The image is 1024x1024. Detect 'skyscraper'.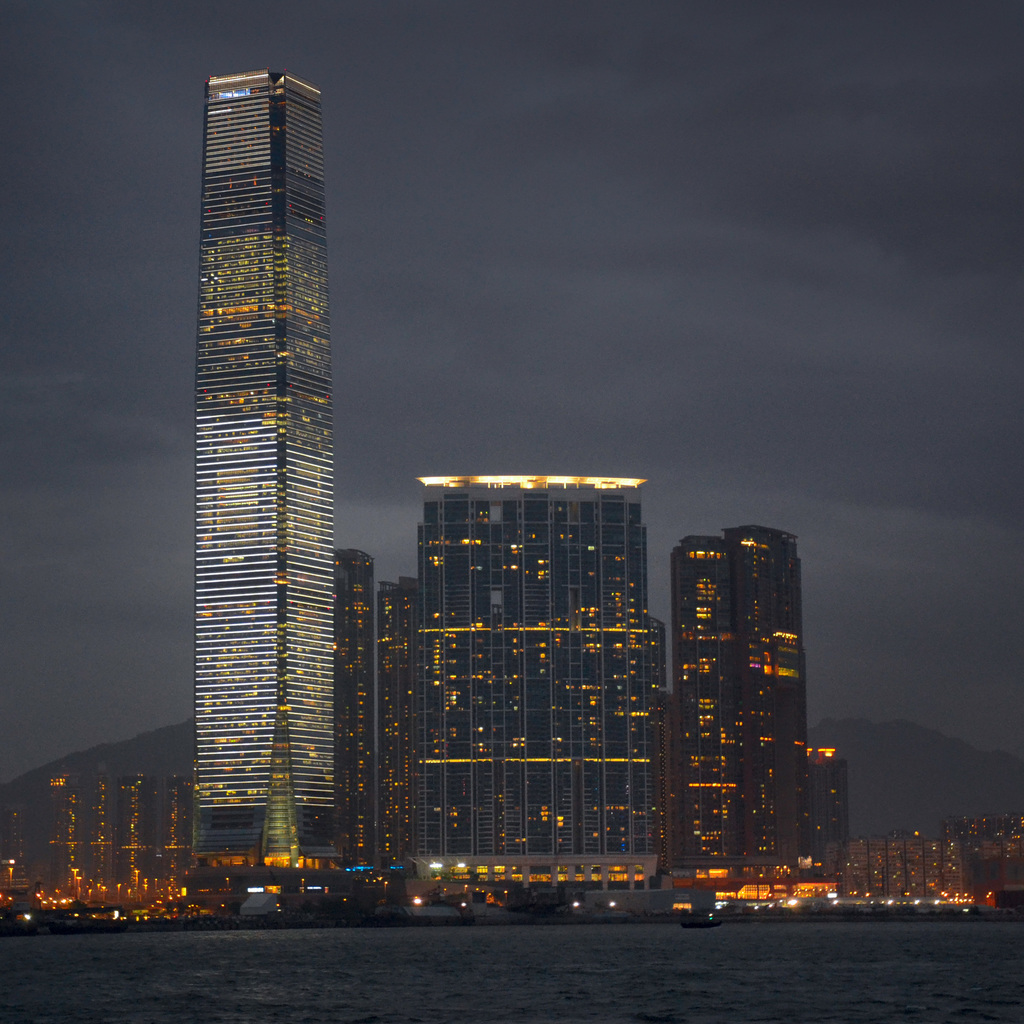
Detection: Rect(117, 771, 138, 892).
